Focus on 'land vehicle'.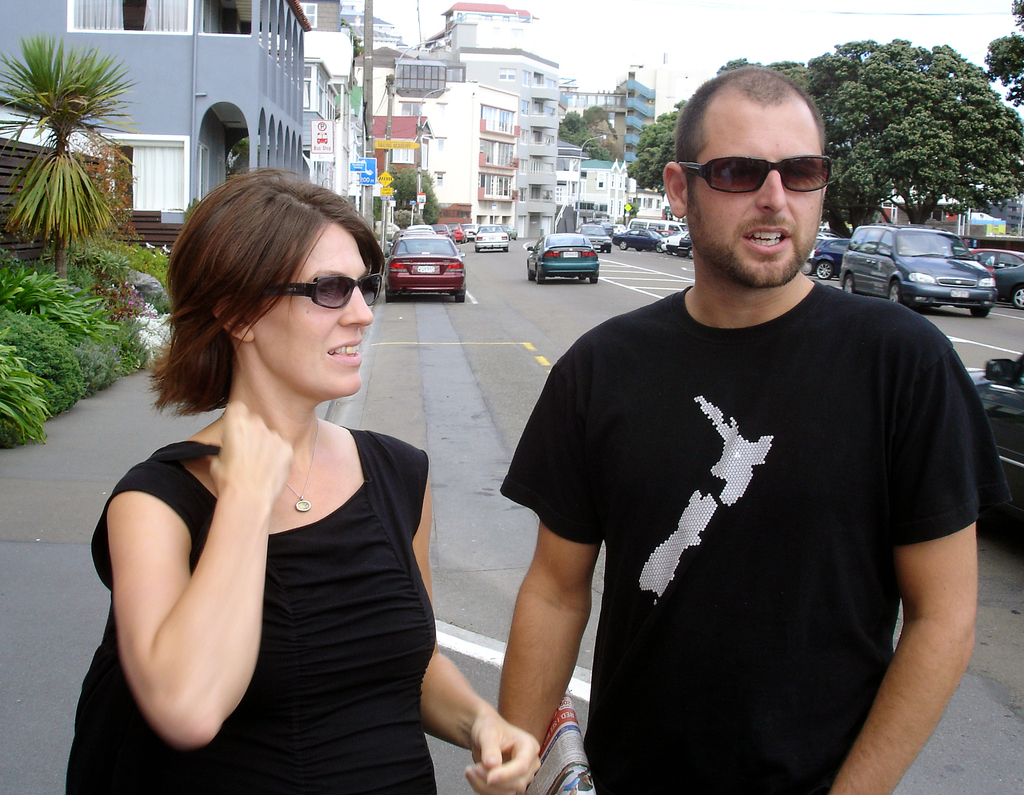
Focused at BBox(467, 224, 472, 237).
